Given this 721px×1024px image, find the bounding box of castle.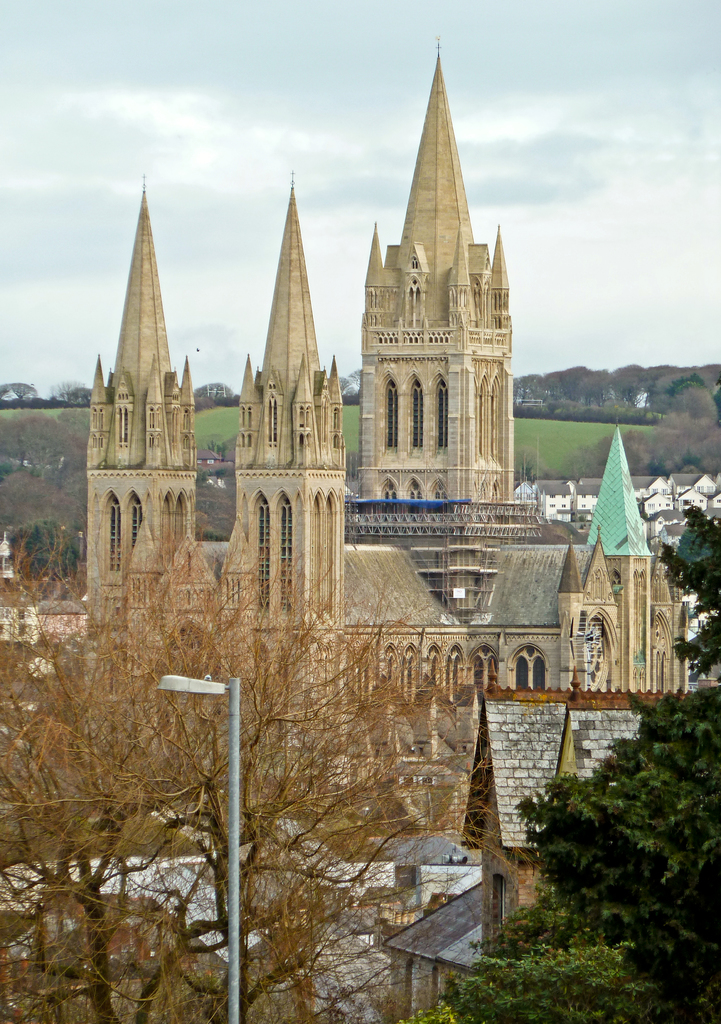
detection(80, 4, 646, 956).
